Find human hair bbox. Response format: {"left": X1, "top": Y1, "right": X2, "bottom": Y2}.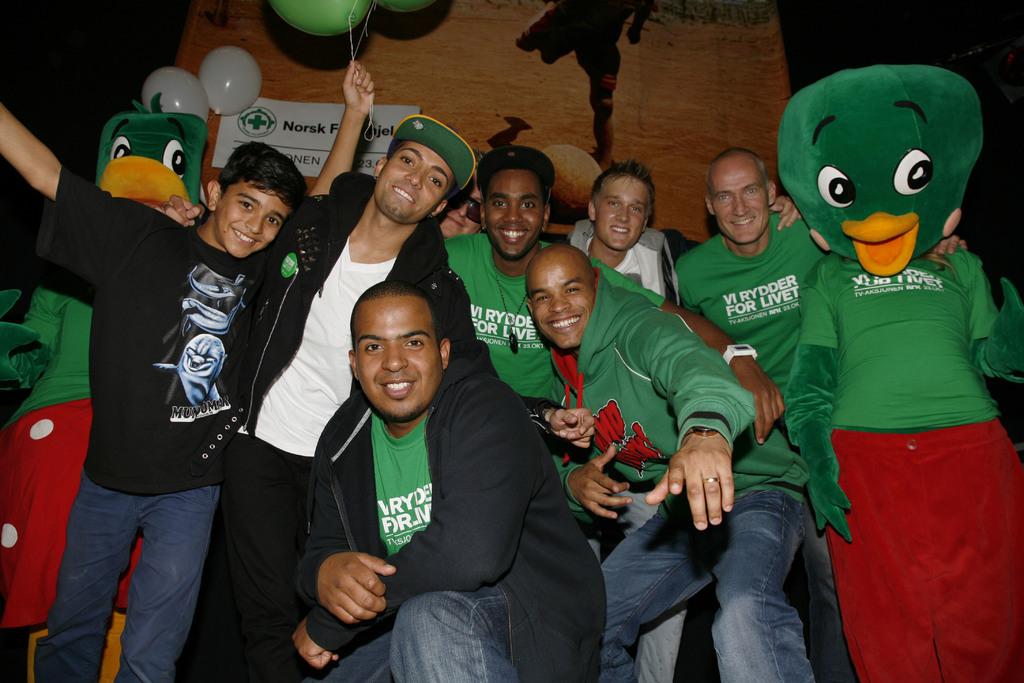
{"left": 593, "top": 157, "right": 657, "bottom": 224}.
